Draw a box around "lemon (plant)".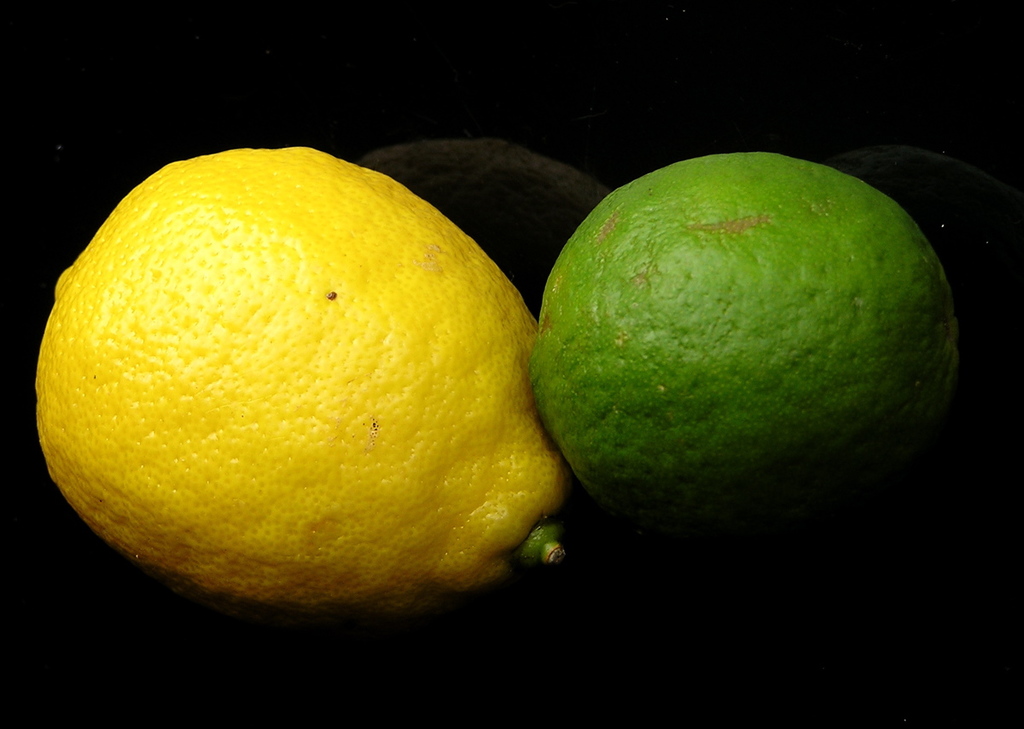
(x1=33, y1=148, x2=568, y2=628).
